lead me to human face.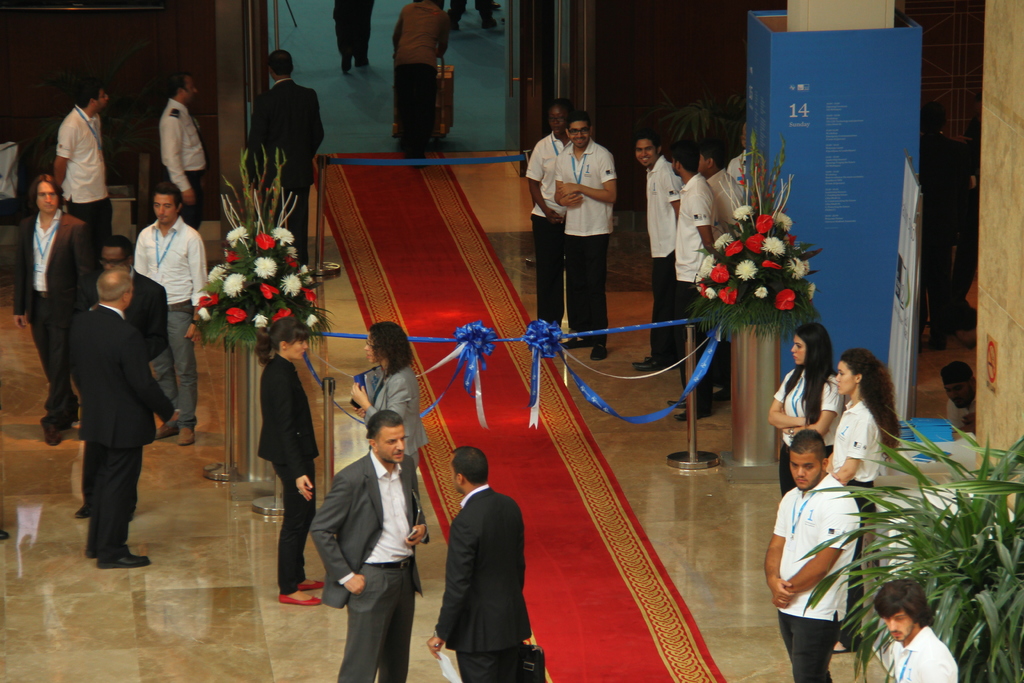
Lead to x1=789 y1=451 x2=820 y2=490.
